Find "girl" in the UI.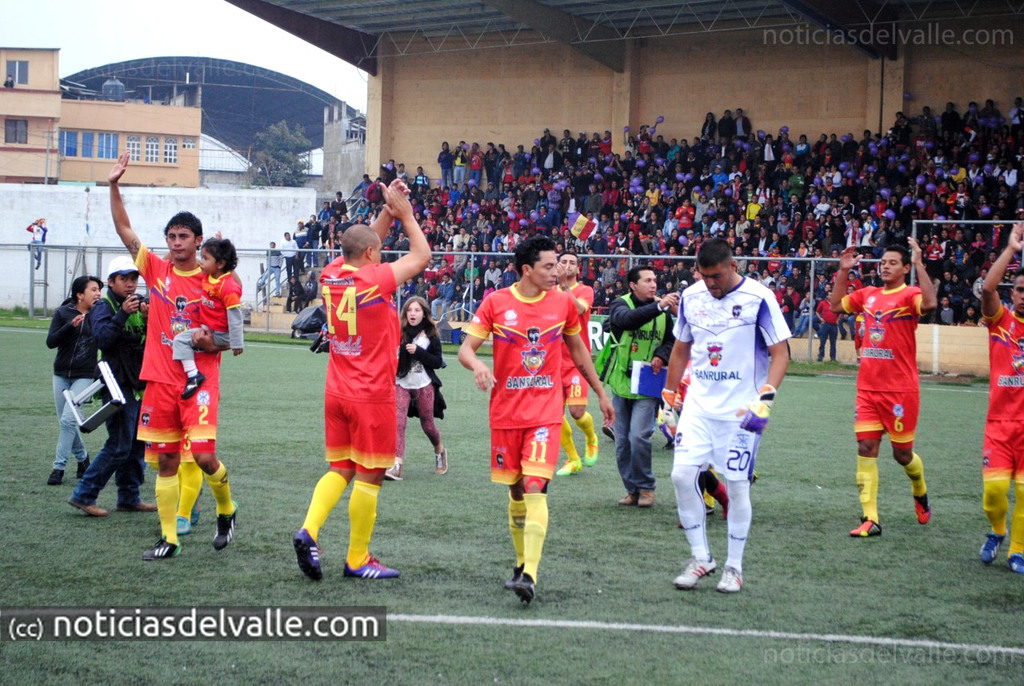
UI element at <bbox>174, 233, 245, 398</bbox>.
